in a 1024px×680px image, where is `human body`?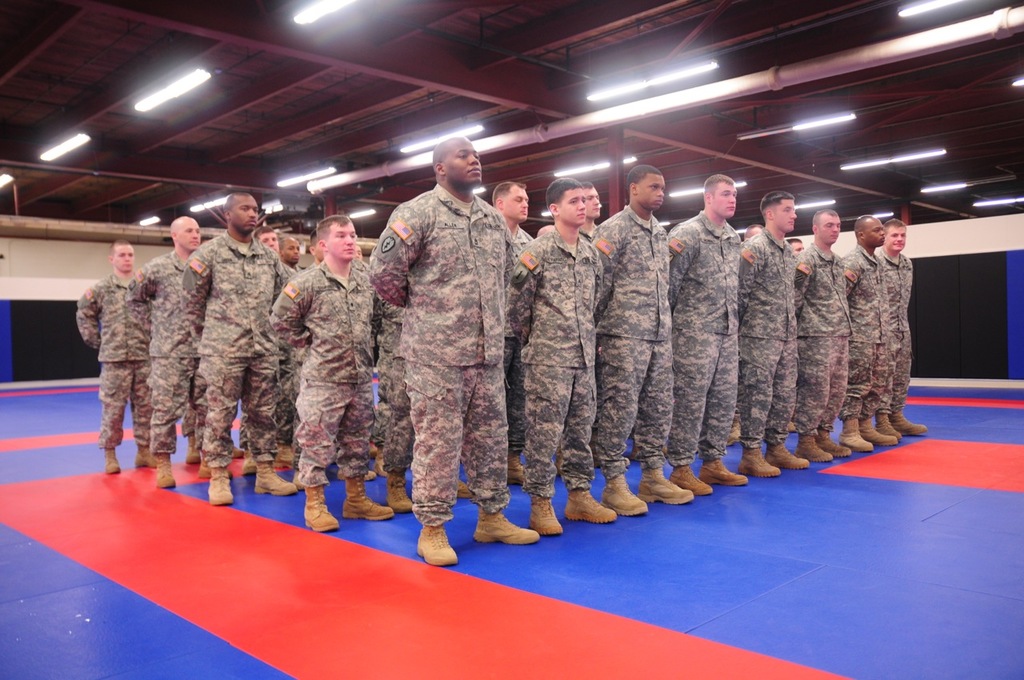
588:160:698:519.
